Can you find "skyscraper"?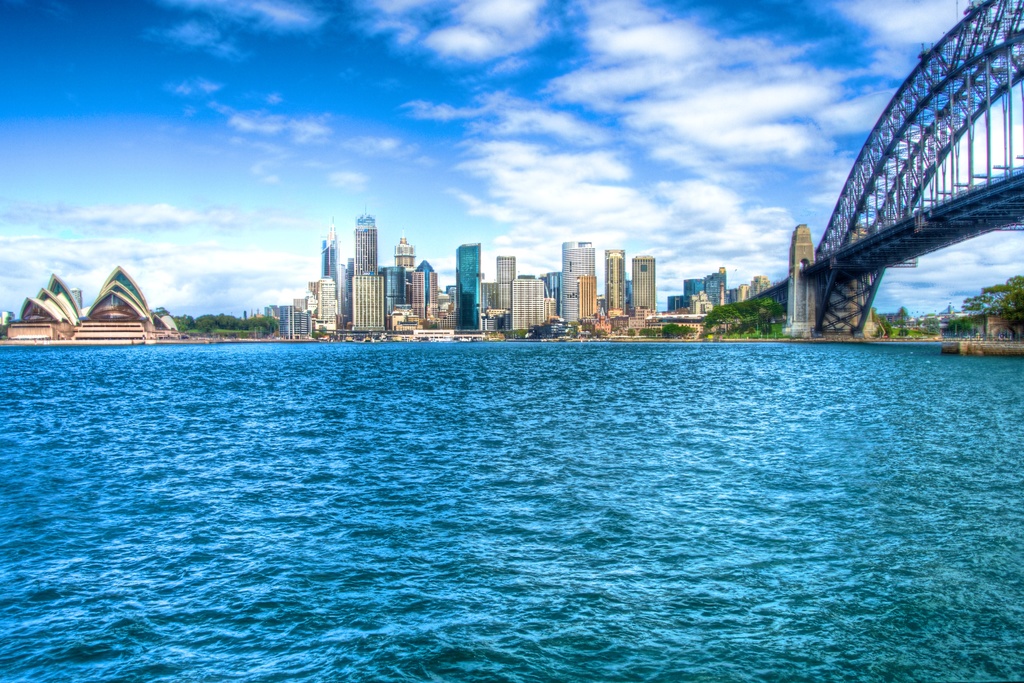
Yes, bounding box: 495,255,516,312.
